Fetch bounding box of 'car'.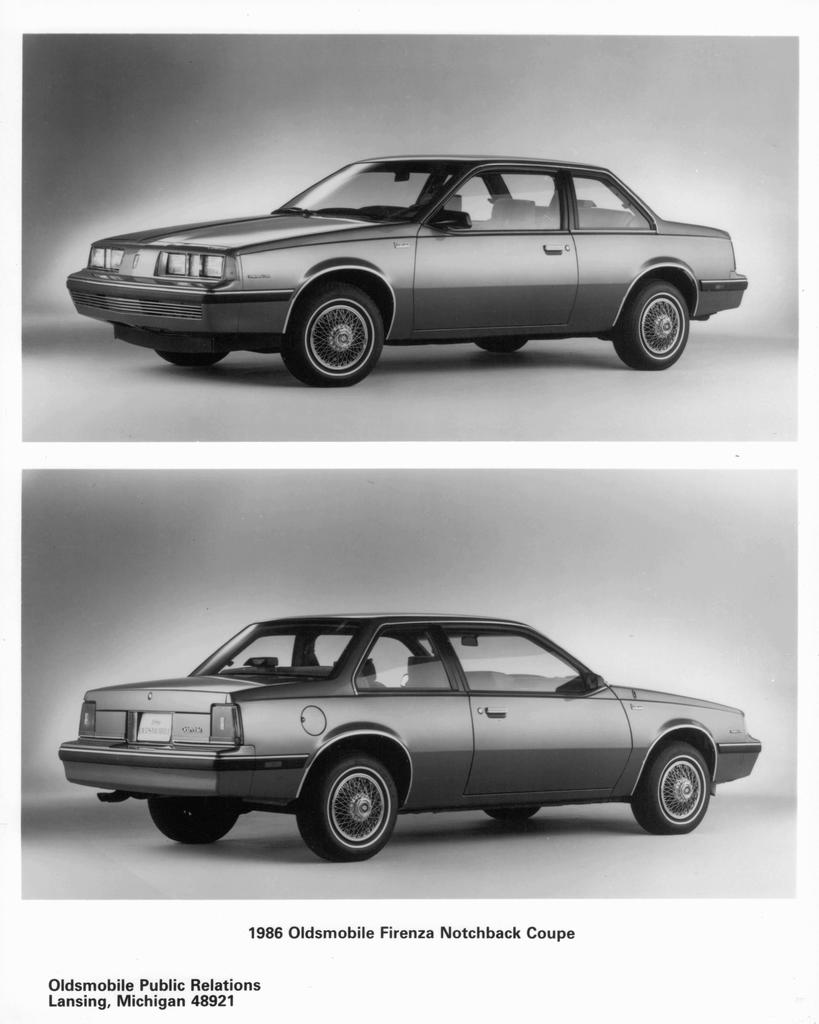
Bbox: <box>62,153,747,389</box>.
